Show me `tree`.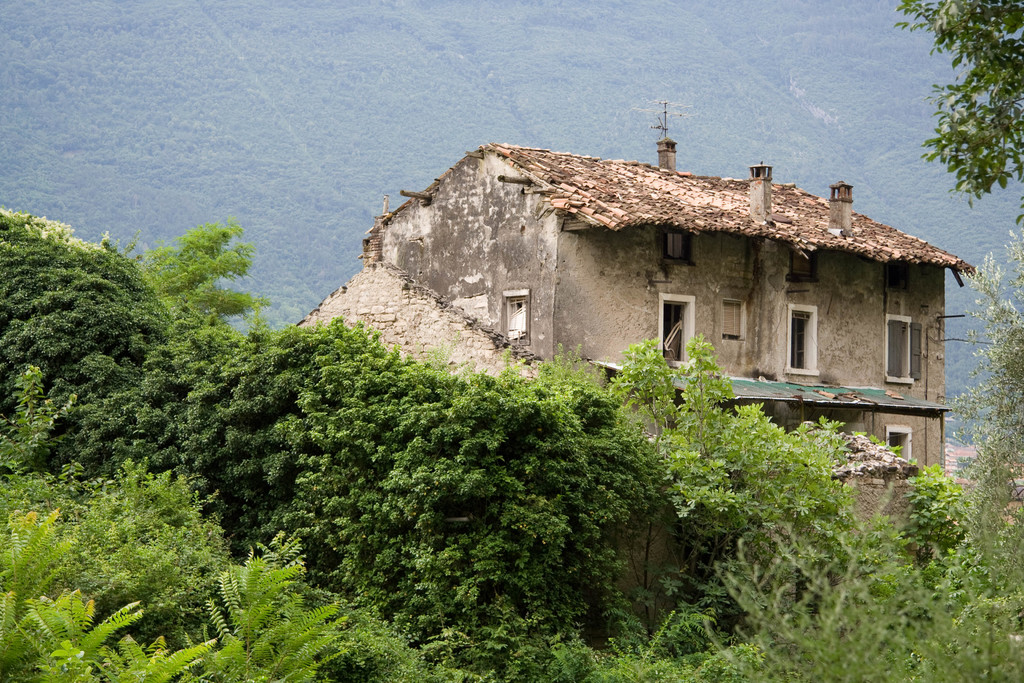
`tree` is here: x1=584, y1=342, x2=852, y2=679.
